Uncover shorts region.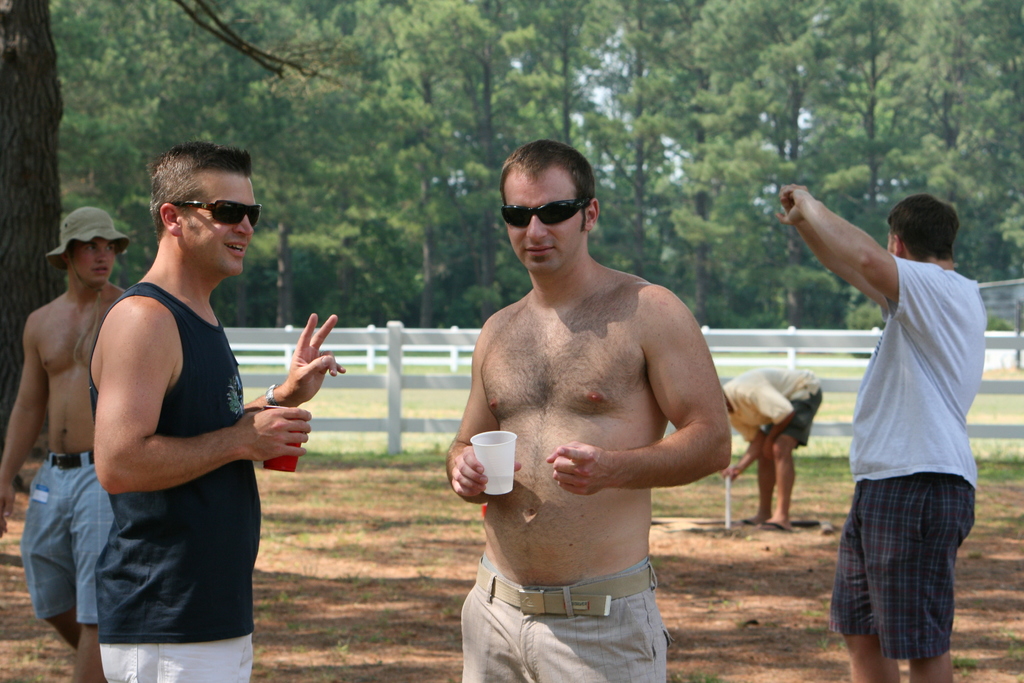
Uncovered: [x1=766, y1=390, x2=821, y2=446].
